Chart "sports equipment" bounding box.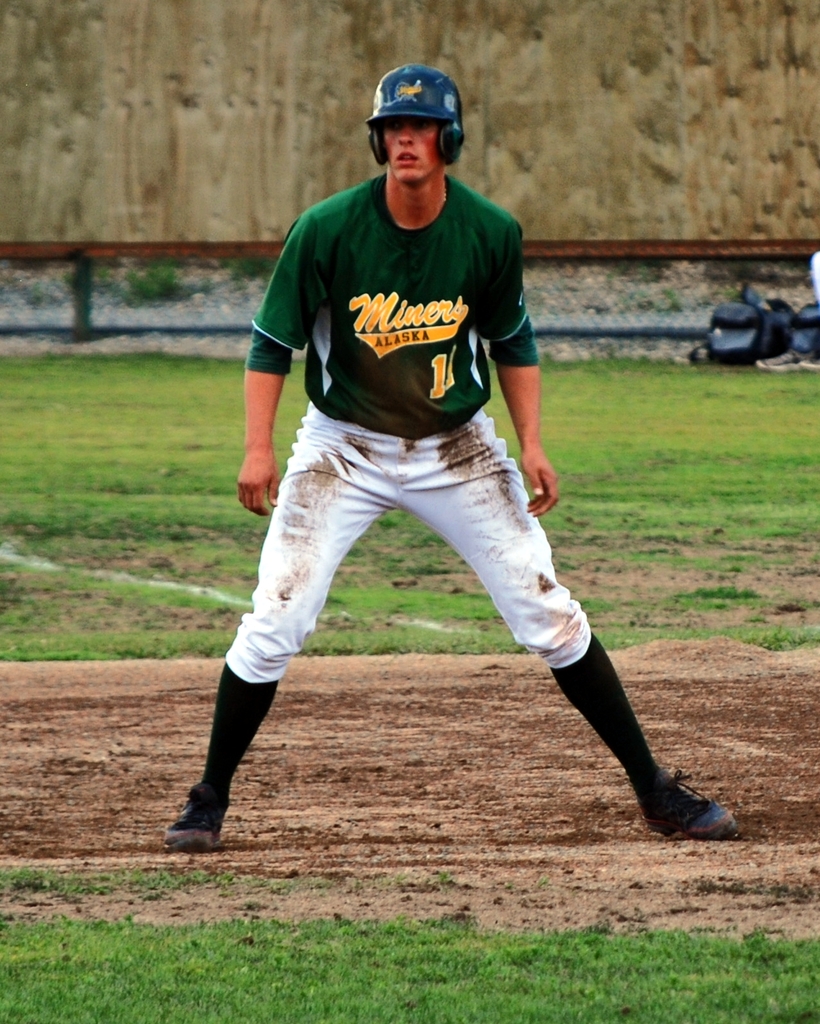
Charted: select_region(364, 61, 468, 167).
